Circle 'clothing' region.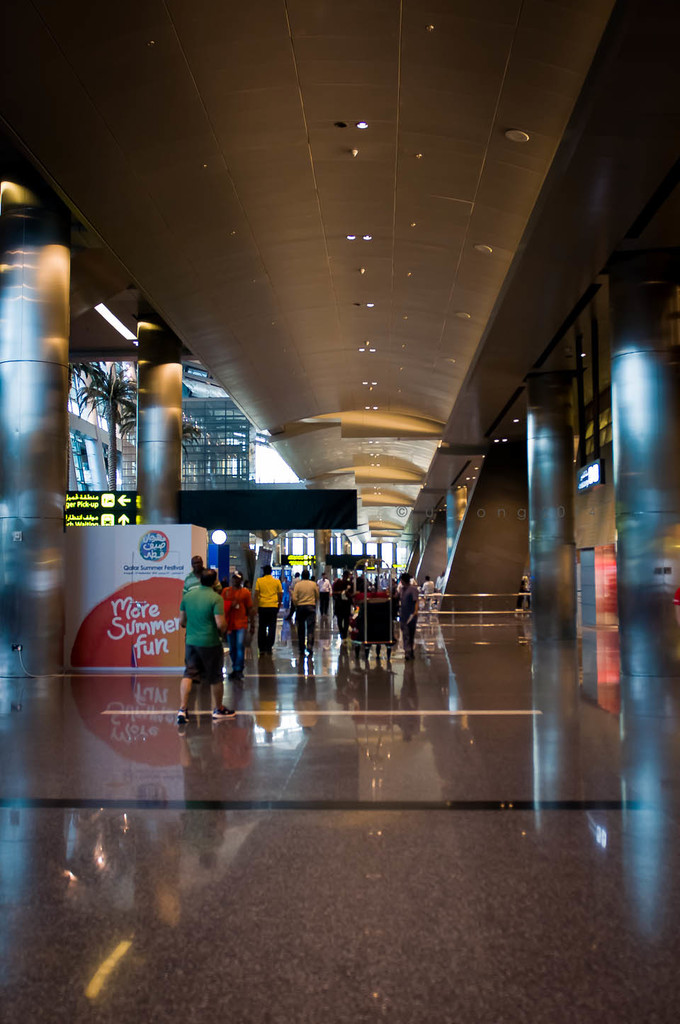
Region: <region>244, 570, 288, 663</region>.
